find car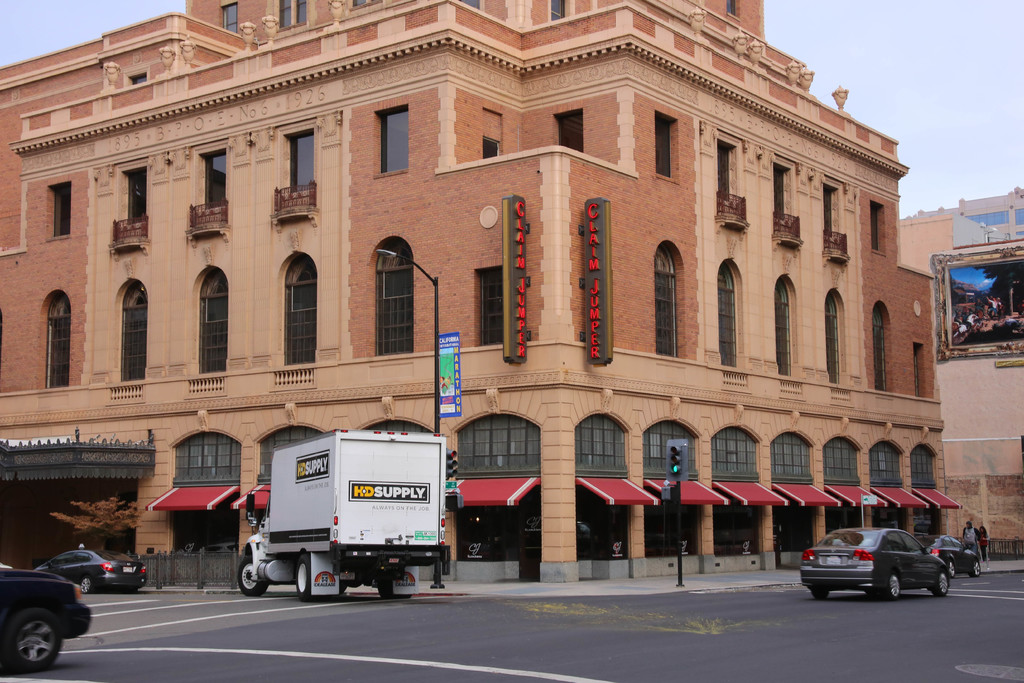
box=[796, 537, 966, 603]
